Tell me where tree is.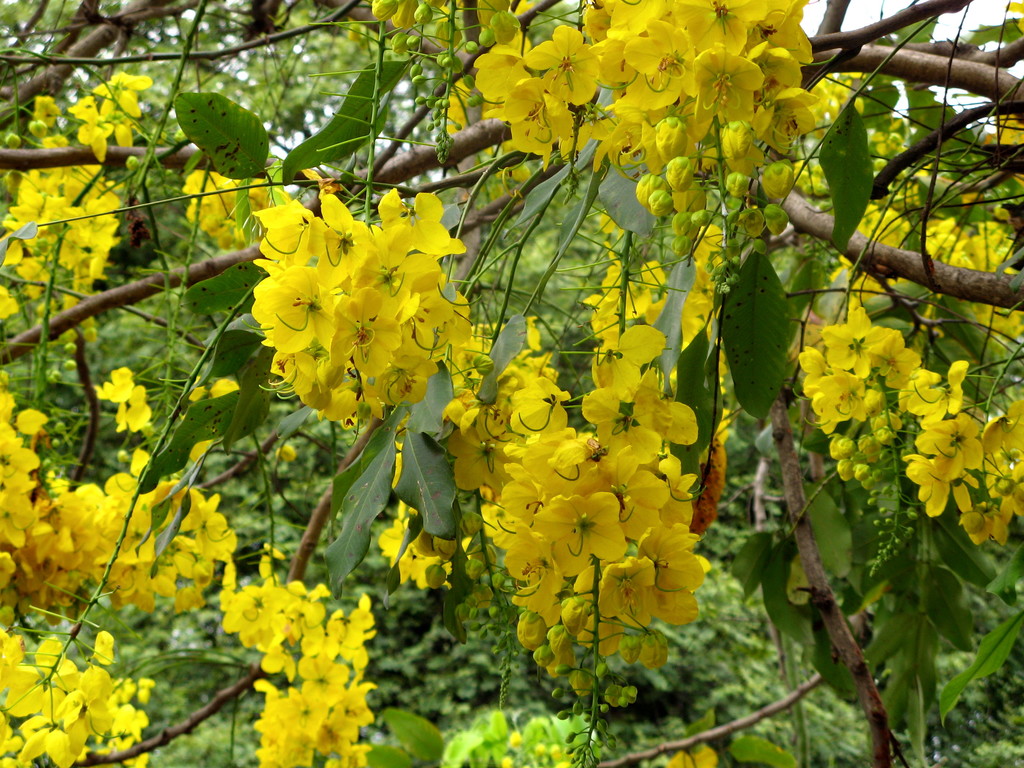
tree is at <box>102,0,1006,735</box>.
